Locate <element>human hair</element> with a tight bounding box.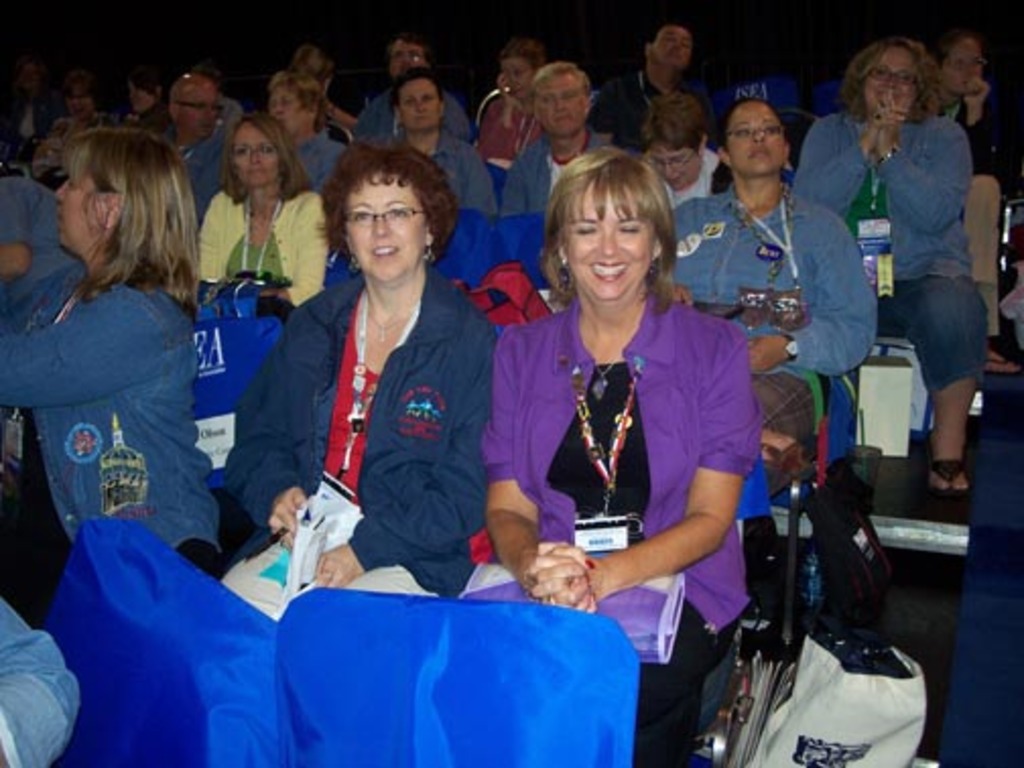
<box>721,102,788,138</box>.
